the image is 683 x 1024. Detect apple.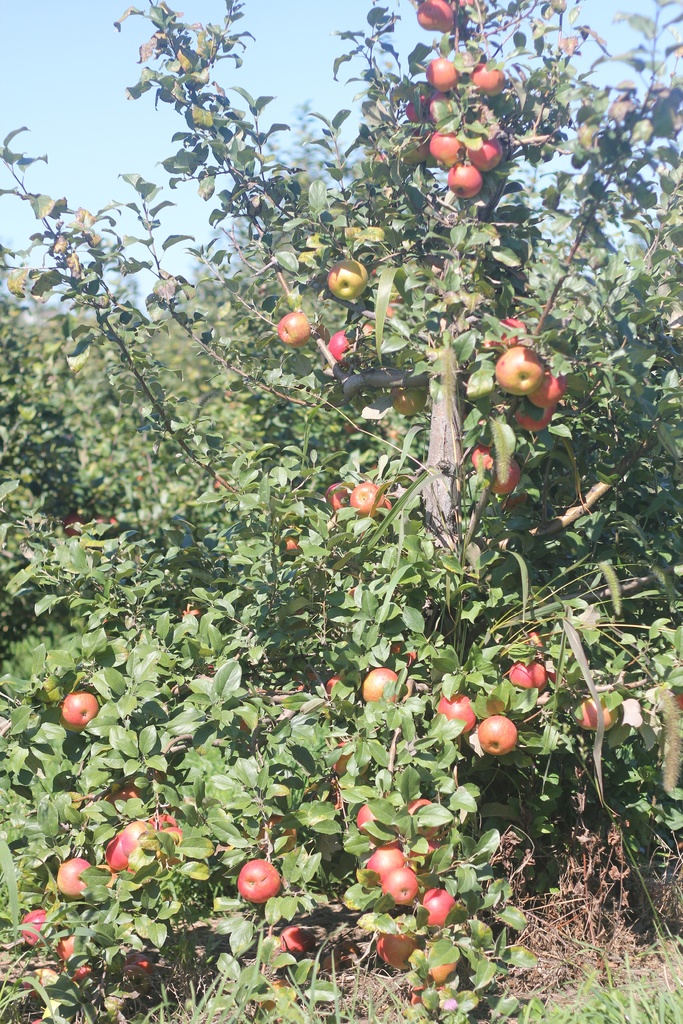
Detection: (x1=333, y1=738, x2=365, y2=780).
